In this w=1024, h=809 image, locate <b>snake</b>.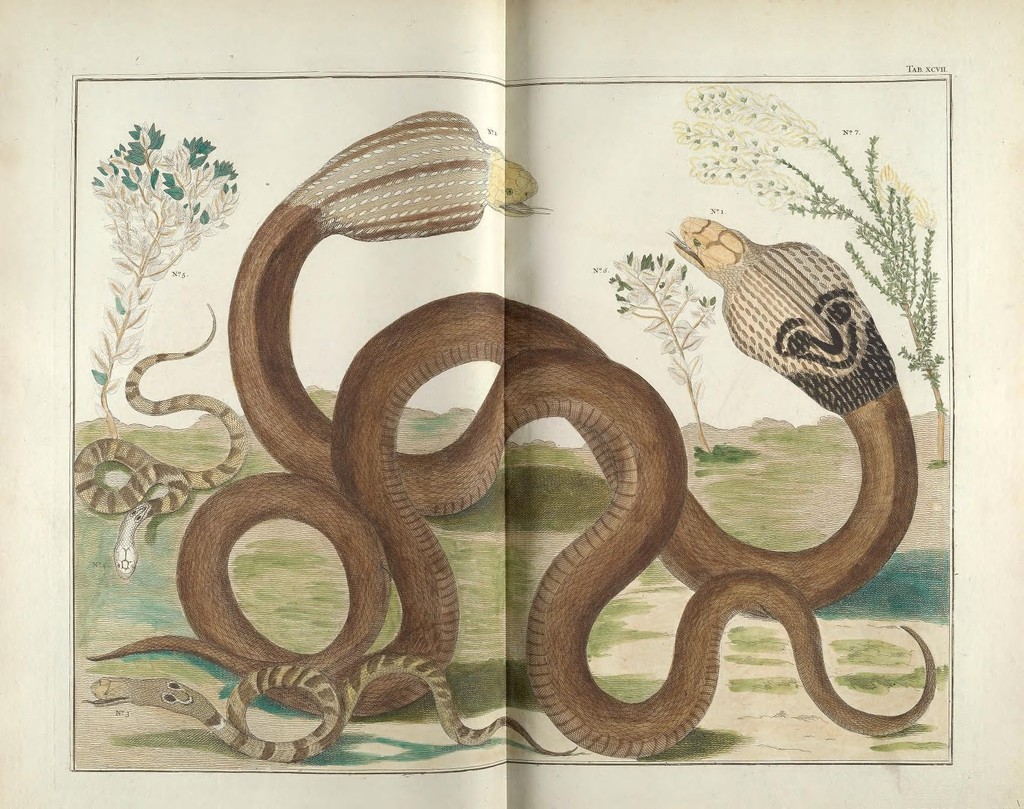
Bounding box: detection(85, 218, 911, 715).
